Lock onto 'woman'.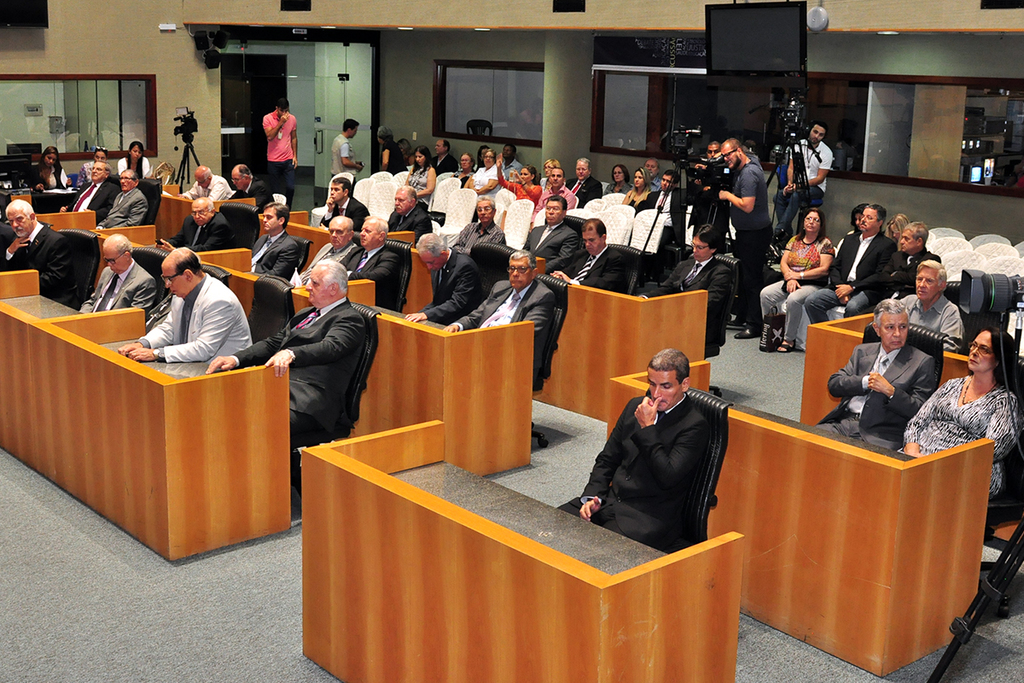
Locked: {"x1": 32, "y1": 145, "x2": 73, "y2": 190}.
